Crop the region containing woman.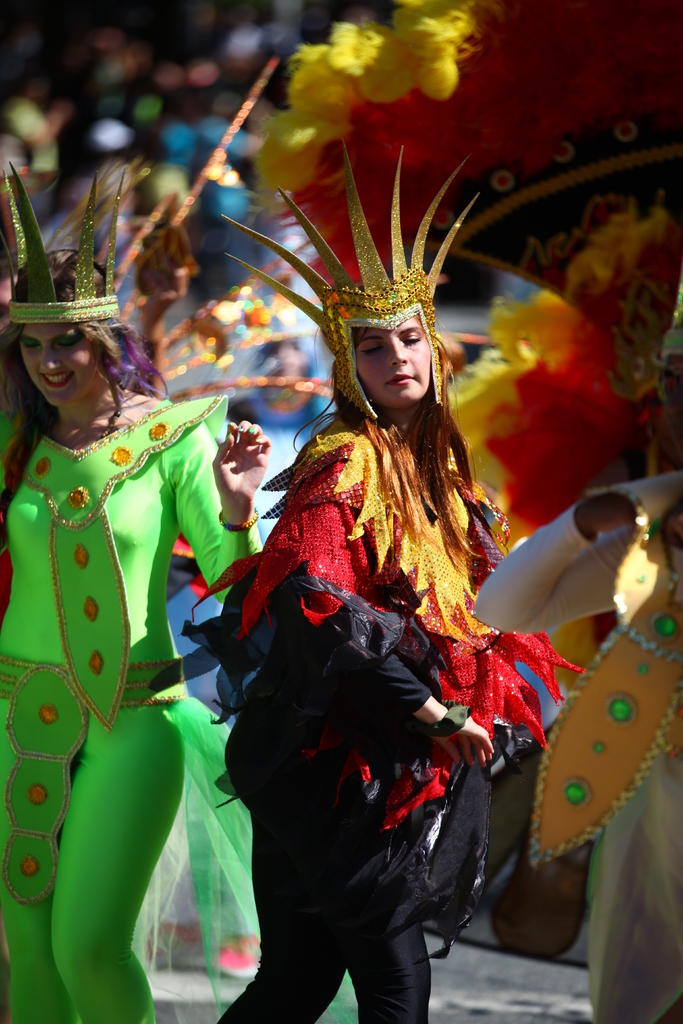
Crop region: l=200, t=160, r=559, b=1002.
